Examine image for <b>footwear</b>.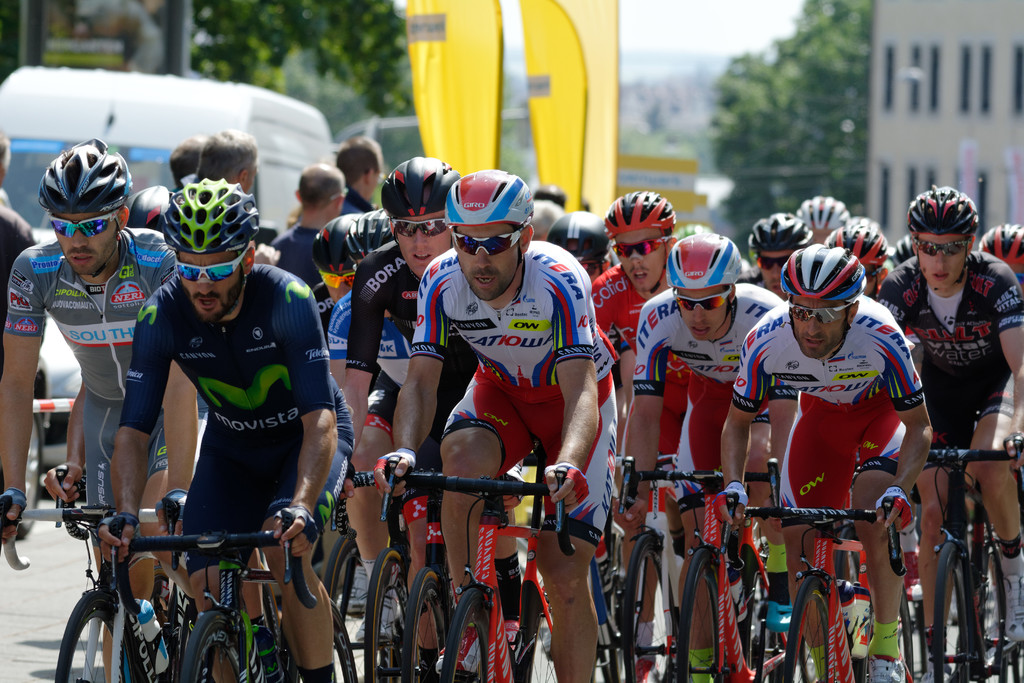
Examination result: (left=862, top=650, right=909, bottom=682).
